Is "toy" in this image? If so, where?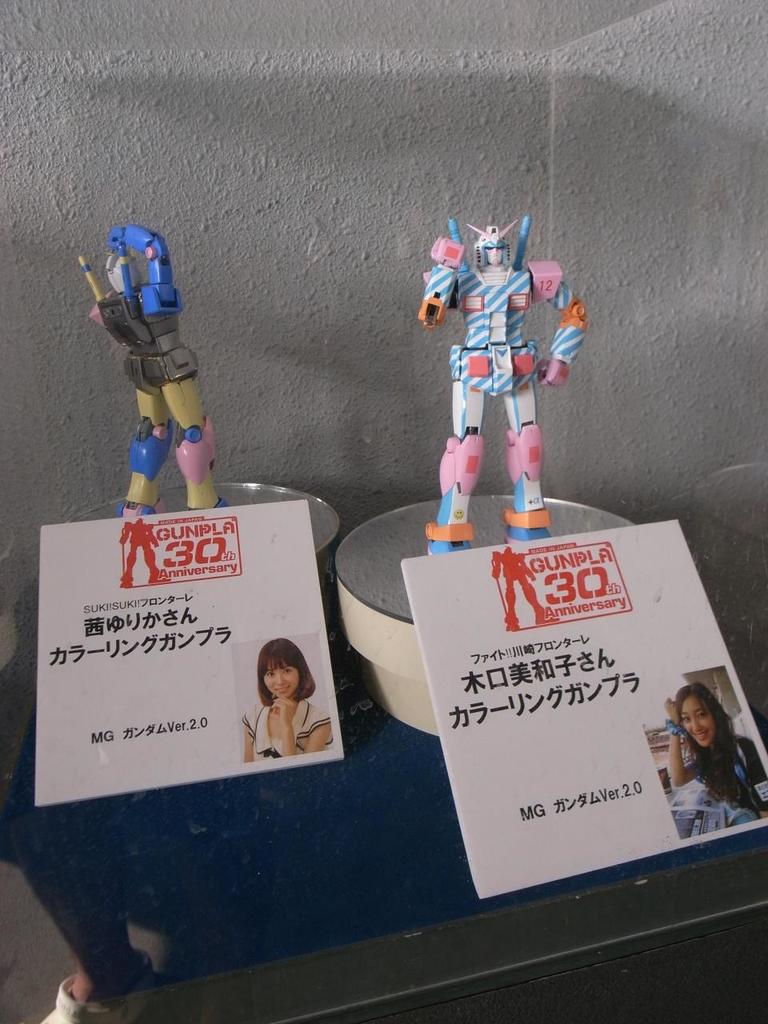
Yes, at region(415, 218, 586, 560).
